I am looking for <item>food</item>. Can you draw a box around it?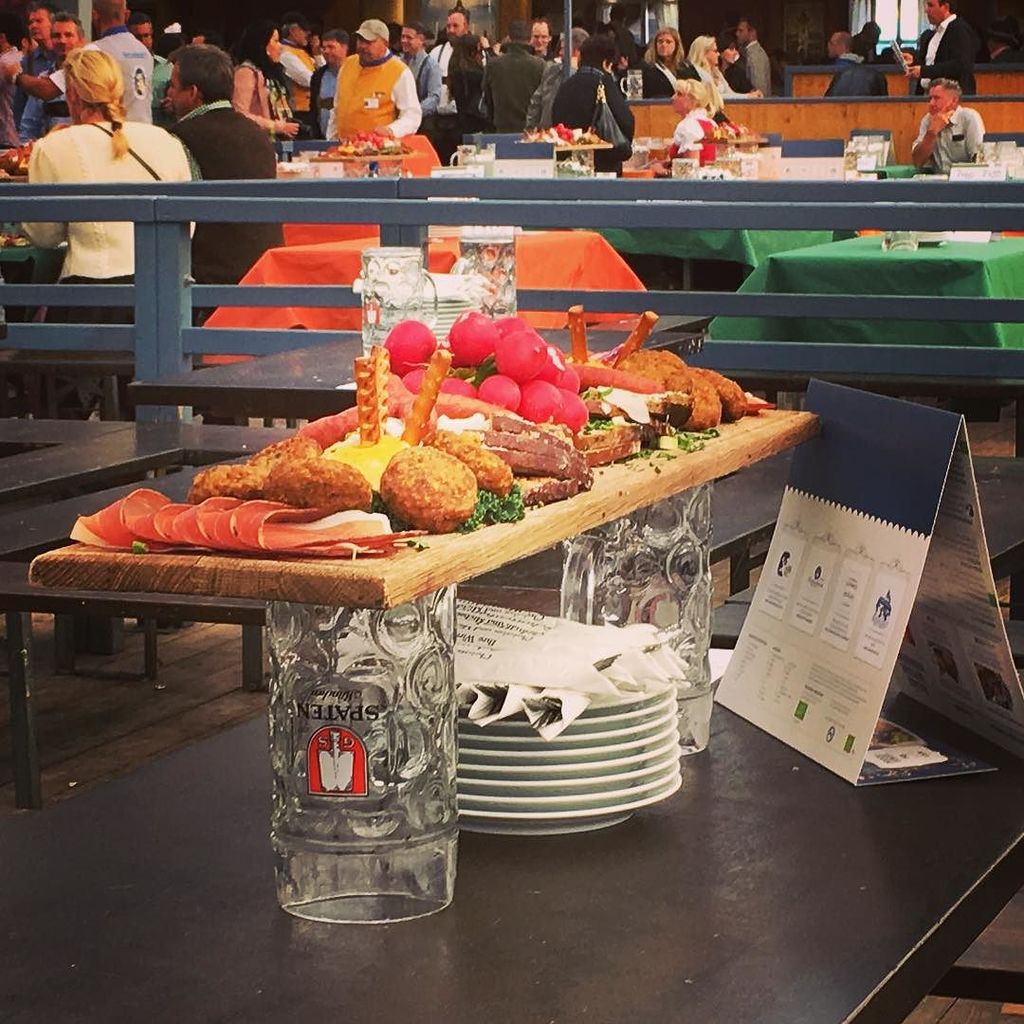
Sure, the bounding box is select_region(60, 295, 765, 577).
